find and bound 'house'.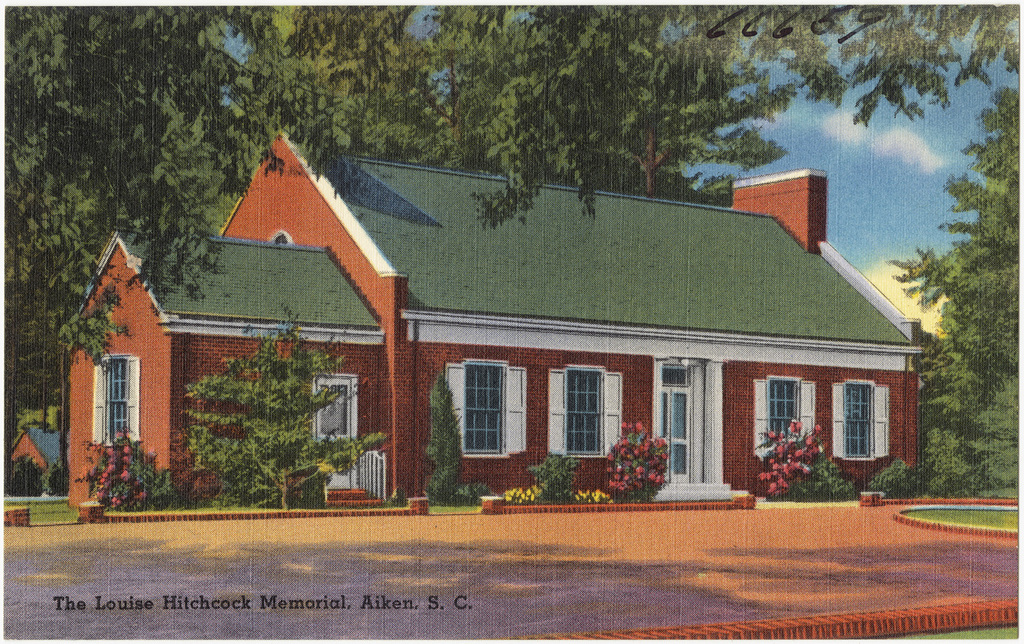
Bound: x1=102 y1=130 x2=888 y2=507.
